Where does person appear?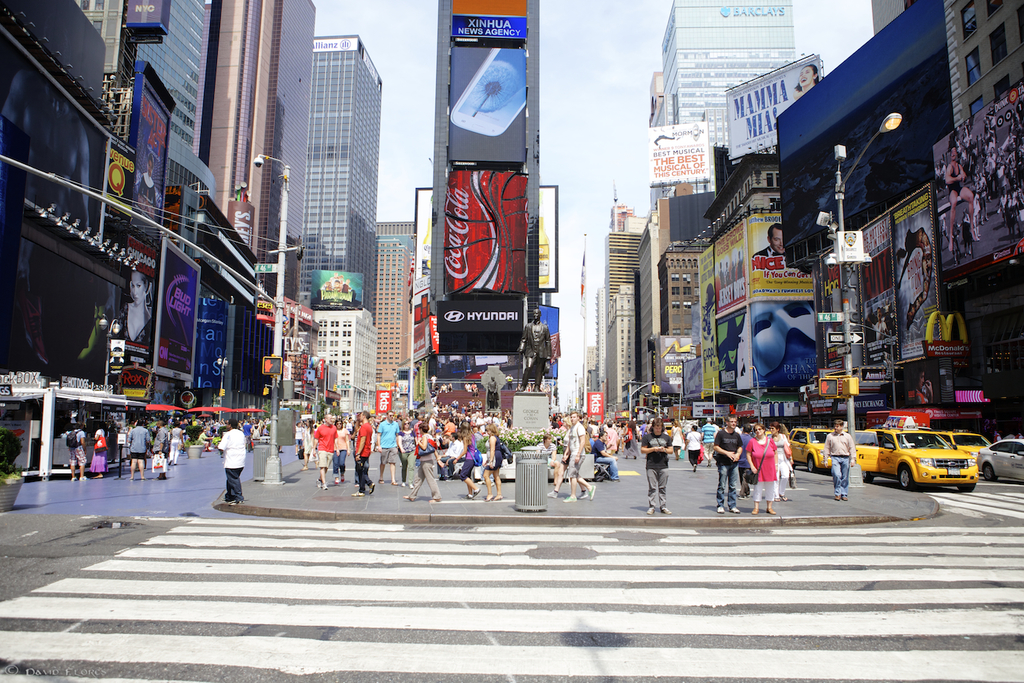
Appears at box=[488, 376, 499, 409].
